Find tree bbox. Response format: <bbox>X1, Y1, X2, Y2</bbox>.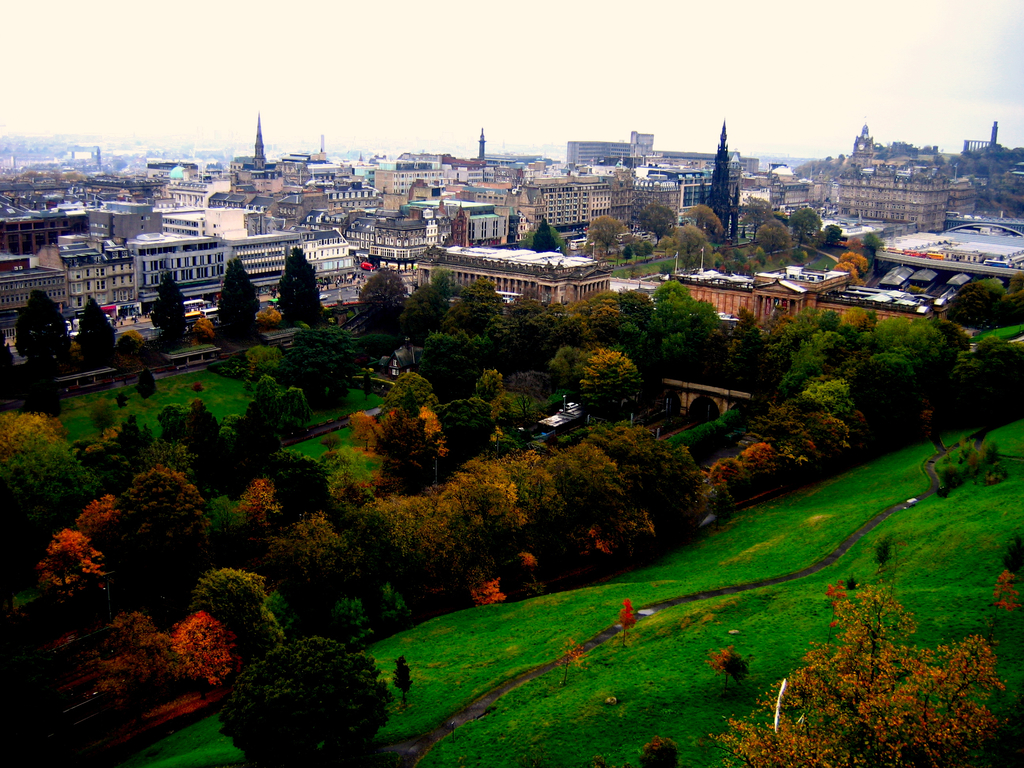
<bbox>787, 202, 818, 243</bbox>.
